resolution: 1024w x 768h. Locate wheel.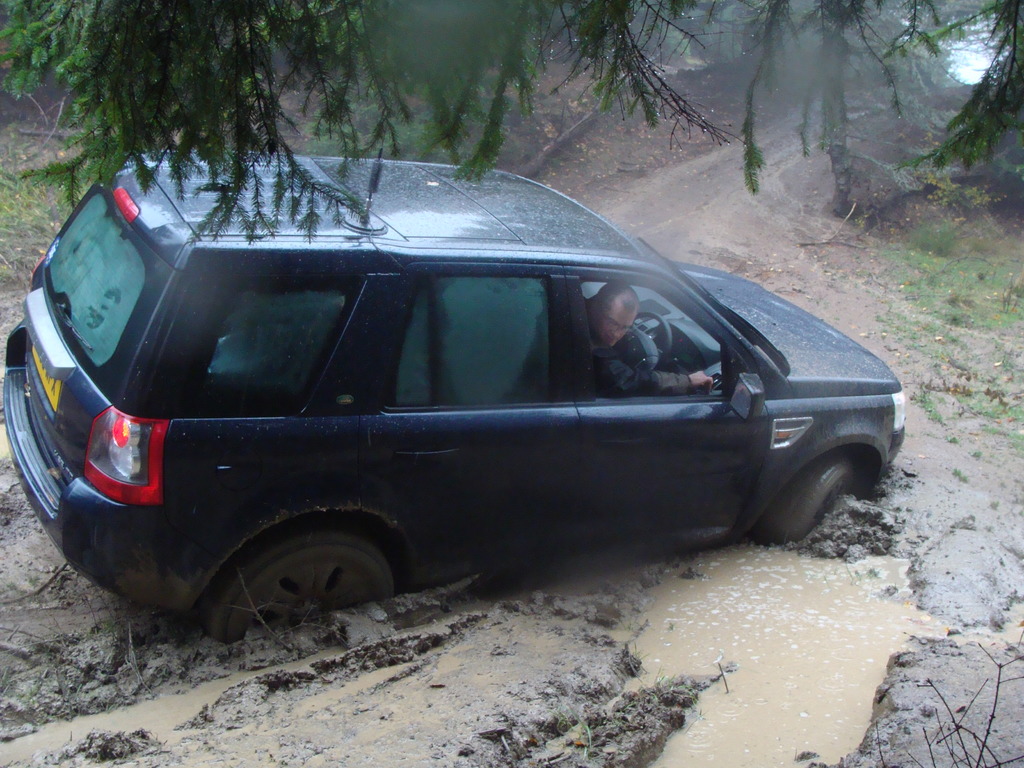
Rect(619, 310, 676, 378).
